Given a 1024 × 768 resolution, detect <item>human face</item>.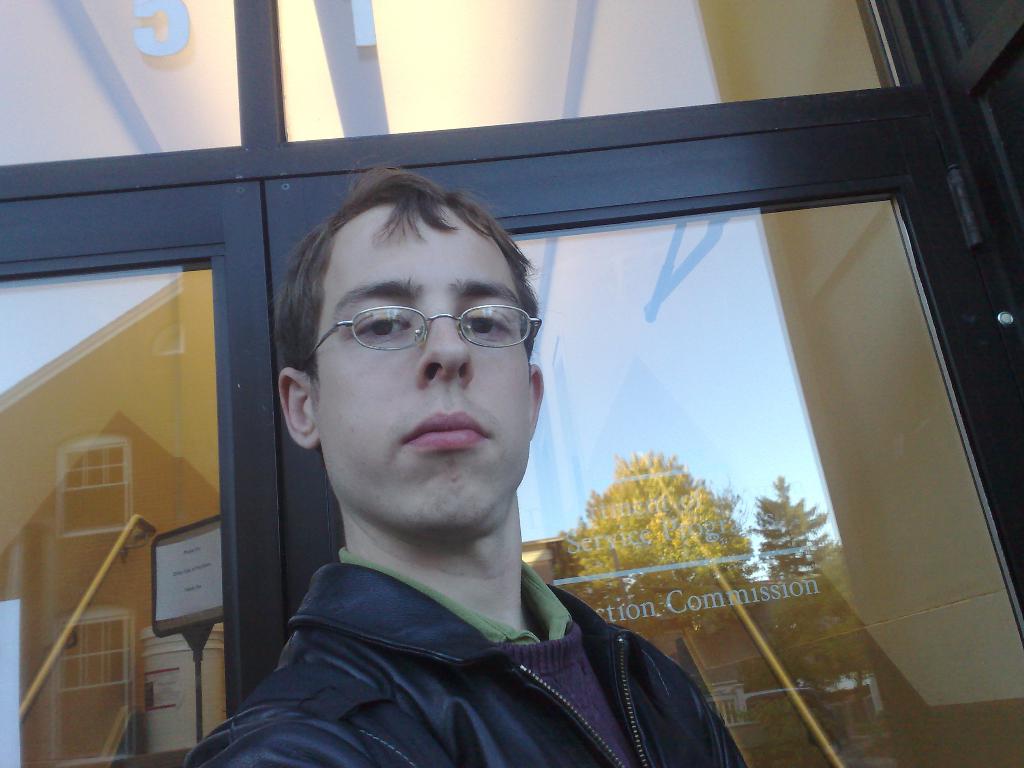
(x1=314, y1=193, x2=531, y2=529).
